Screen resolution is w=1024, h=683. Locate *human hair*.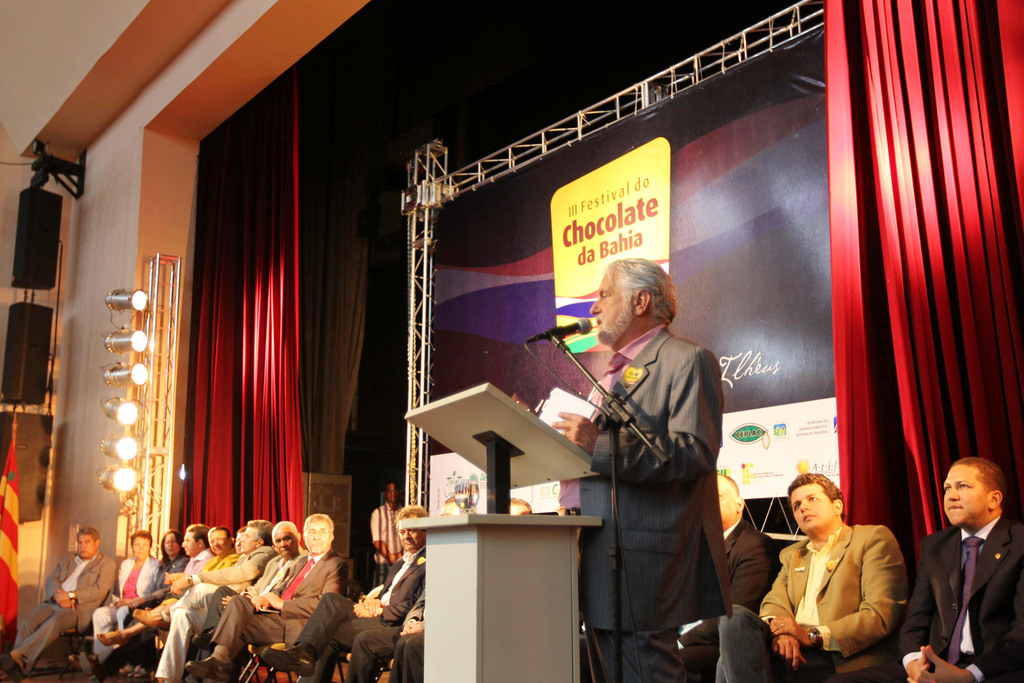
{"left": 207, "top": 525, "right": 228, "bottom": 549}.
